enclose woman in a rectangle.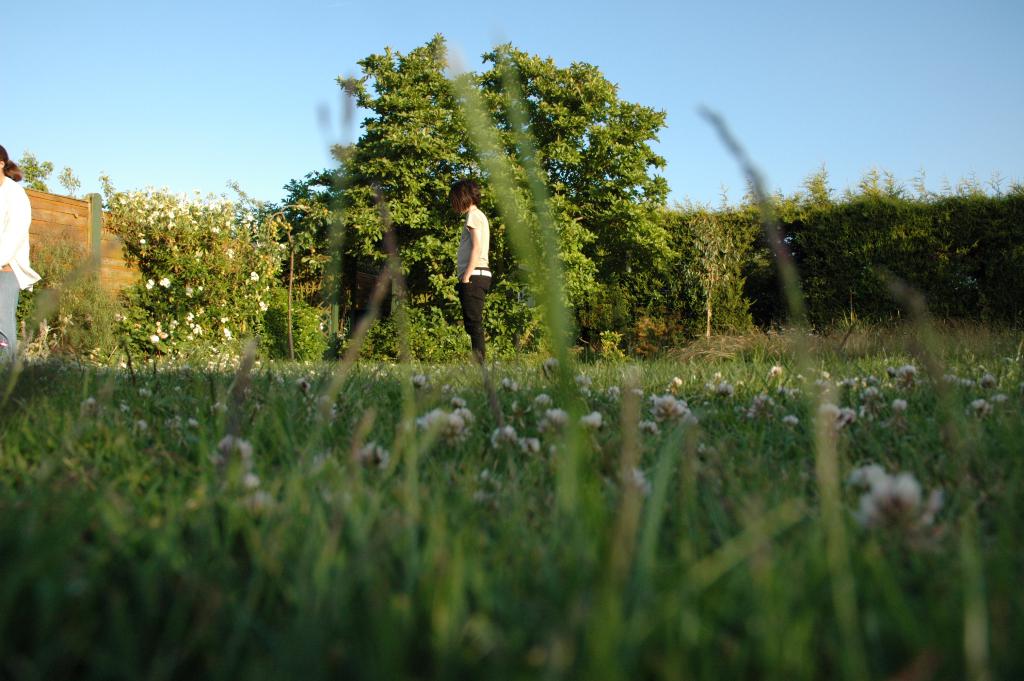
bbox(445, 168, 508, 362).
